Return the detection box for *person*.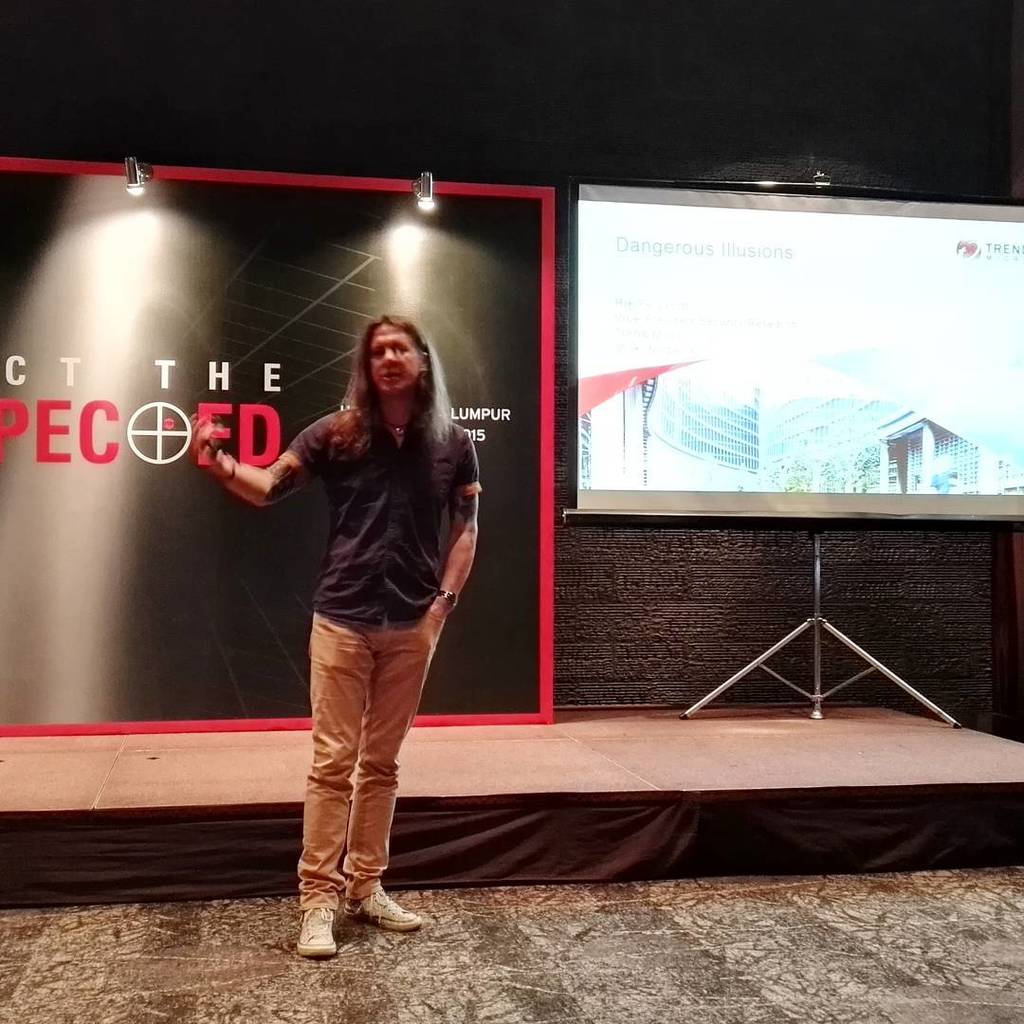
l=225, t=278, r=494, b=955.
